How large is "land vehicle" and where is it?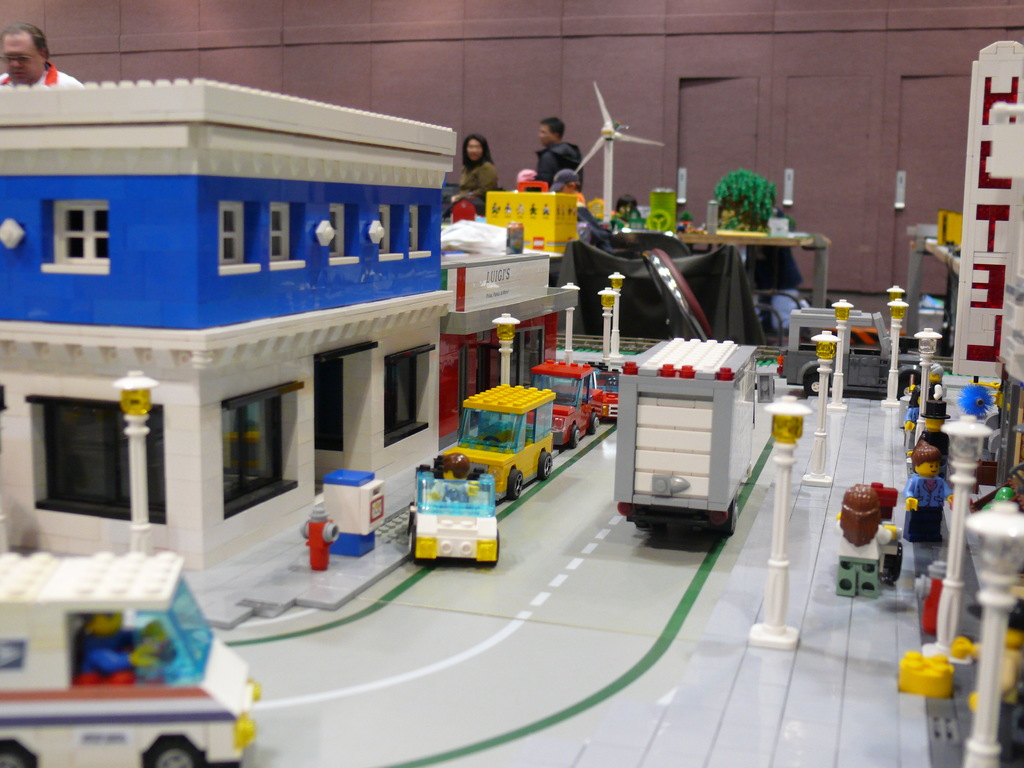
Bounding box: (618, 335, 758, 531).
